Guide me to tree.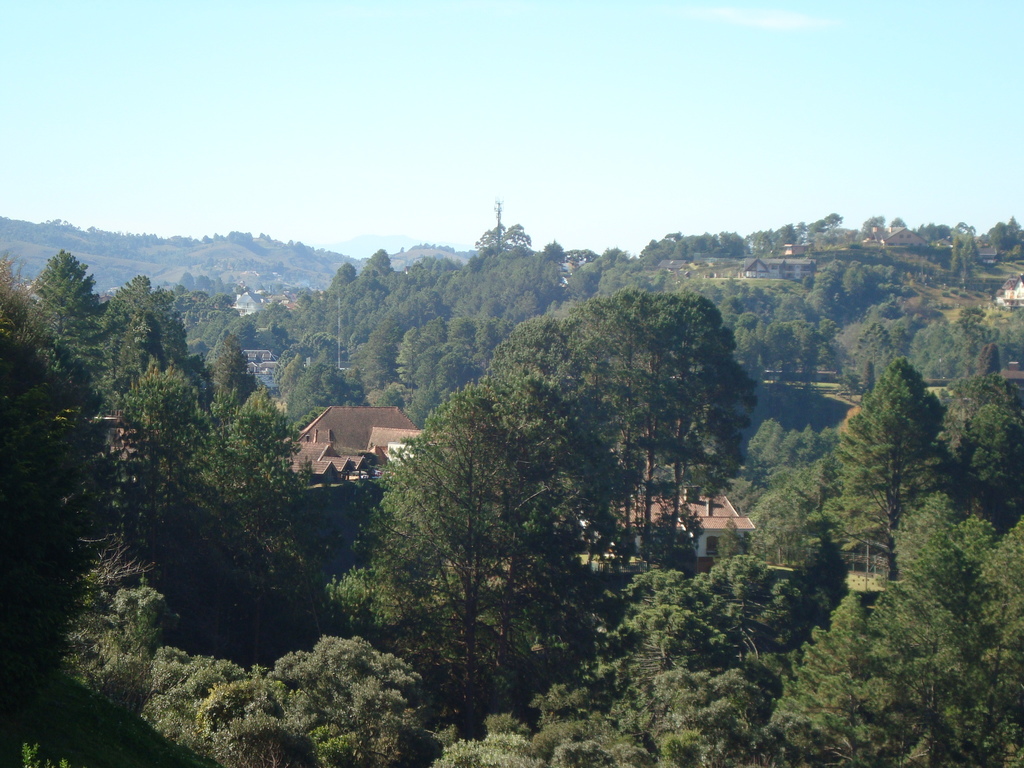
Guidance: {"left": 40, "top": 352, "right": 285, "bottom": 662}.
